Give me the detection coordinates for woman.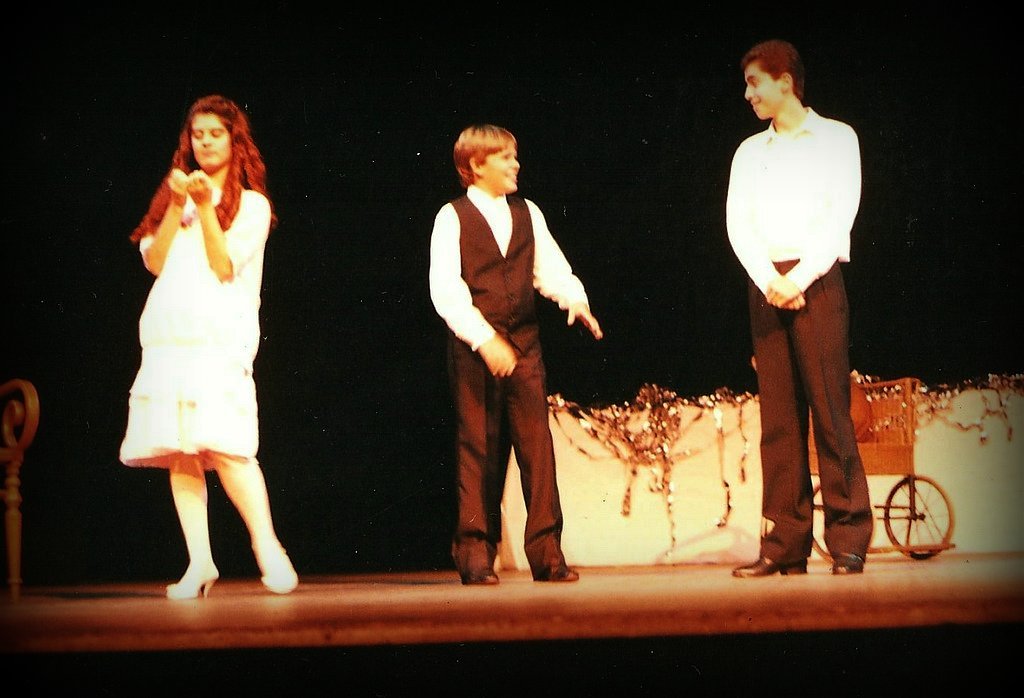
117, 91, 275, 543.
